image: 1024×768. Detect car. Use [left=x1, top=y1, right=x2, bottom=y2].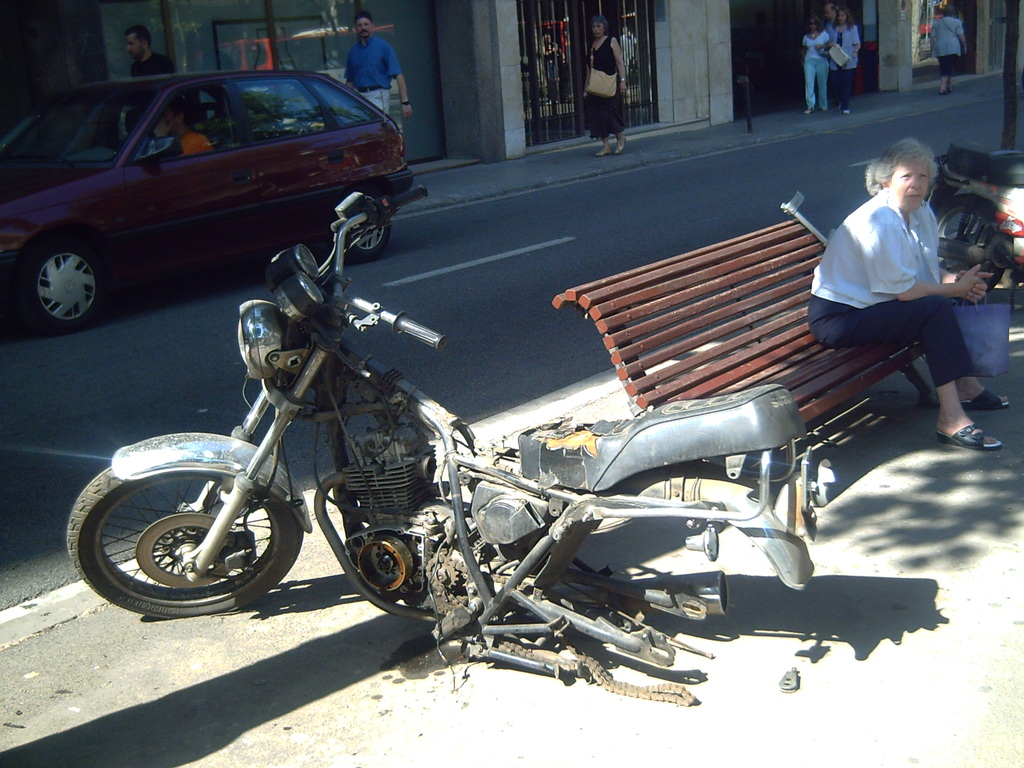
[left=0, top=76, right=412, bottom=325].
